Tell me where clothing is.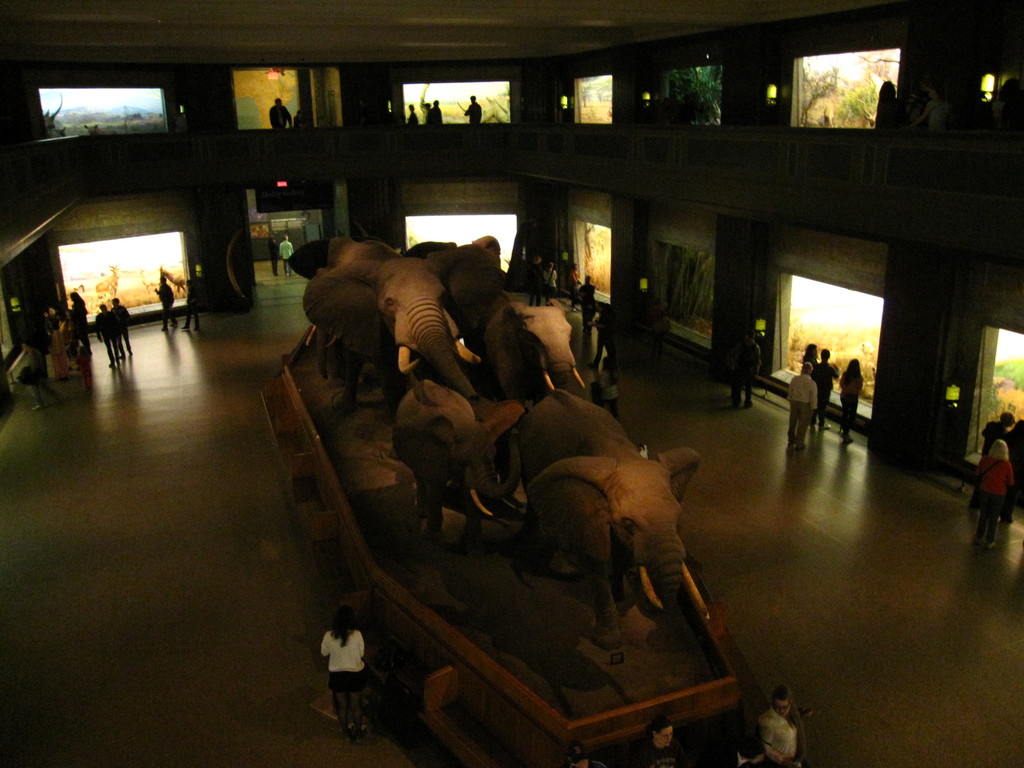
clothing is at (x1=588, y1=755, x2=607, y2=767).
